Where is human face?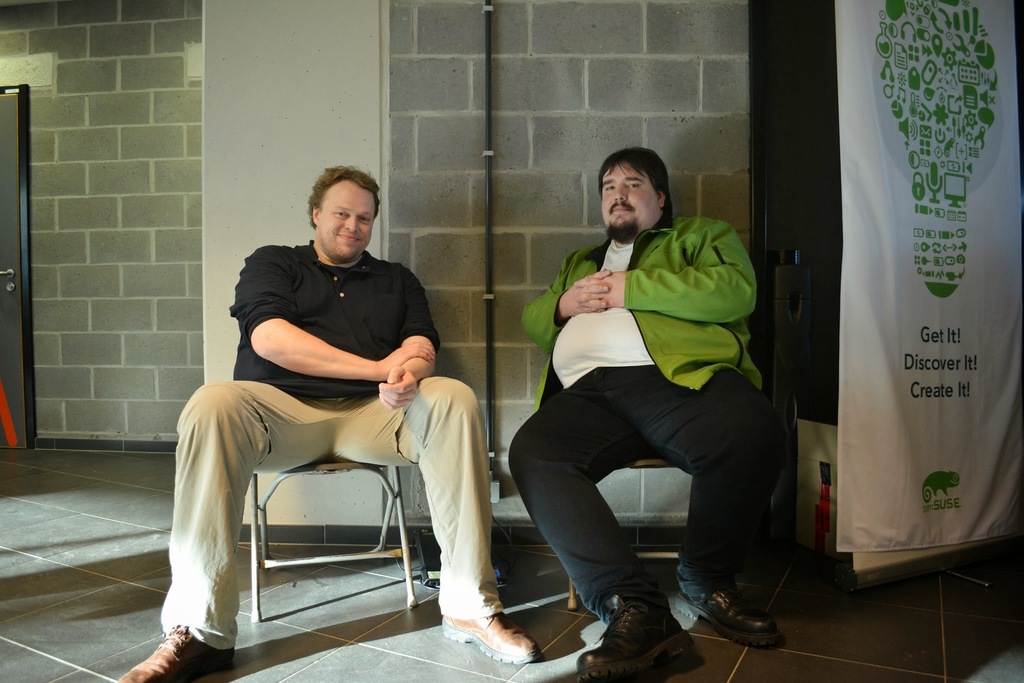
(x1=603, y1=161, x2=662, y2=239).
